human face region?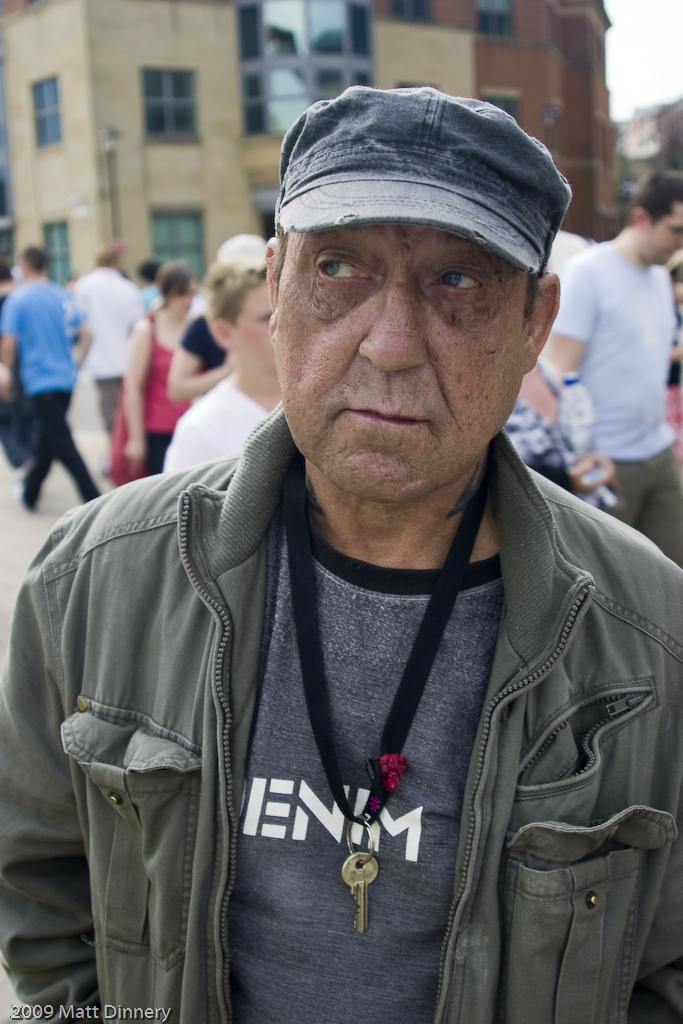
226/281/272/388
